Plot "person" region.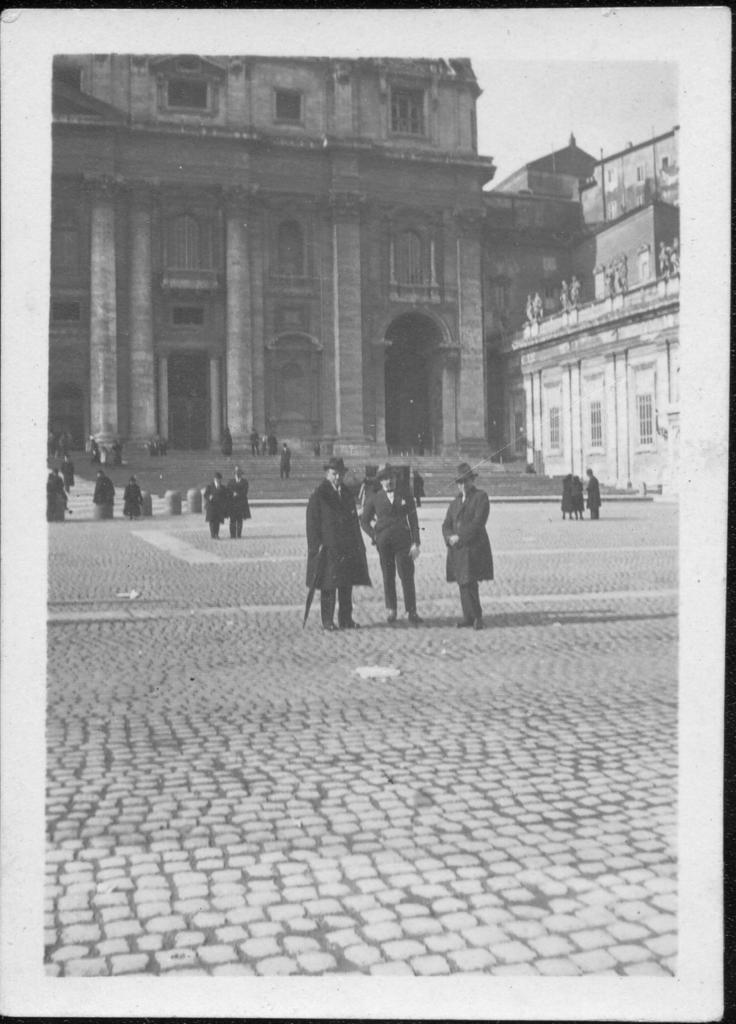
Plotted at {"left": 230, "top": 468, "right": 250, "bottom": 536}.
